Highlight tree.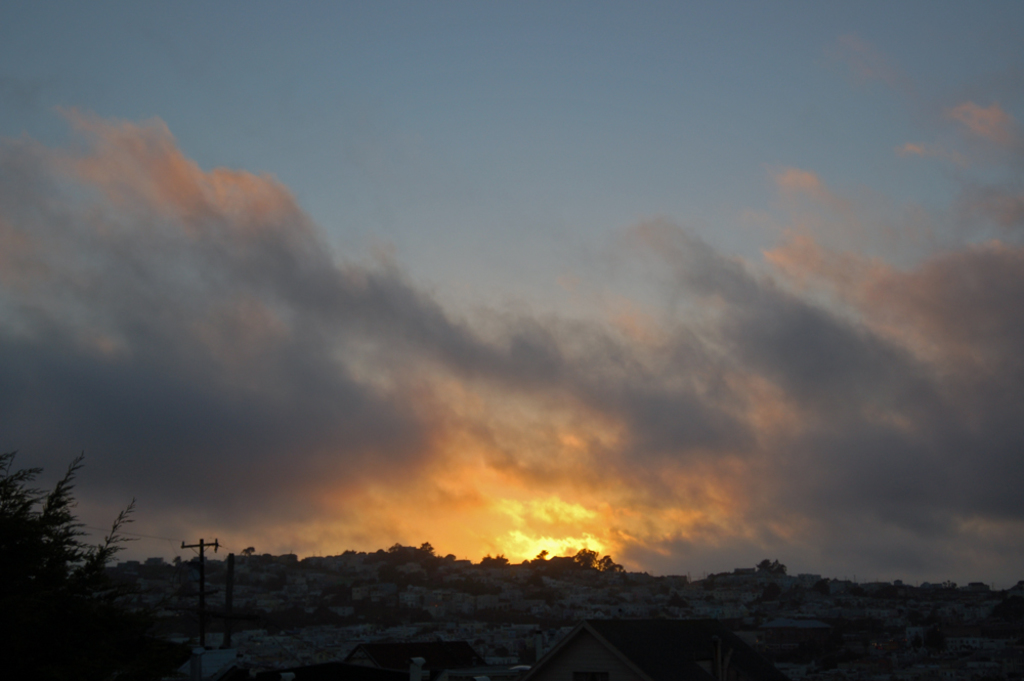
Highlighted region: pyautogui.locateOnScreen(753, 558, 788, 574).
